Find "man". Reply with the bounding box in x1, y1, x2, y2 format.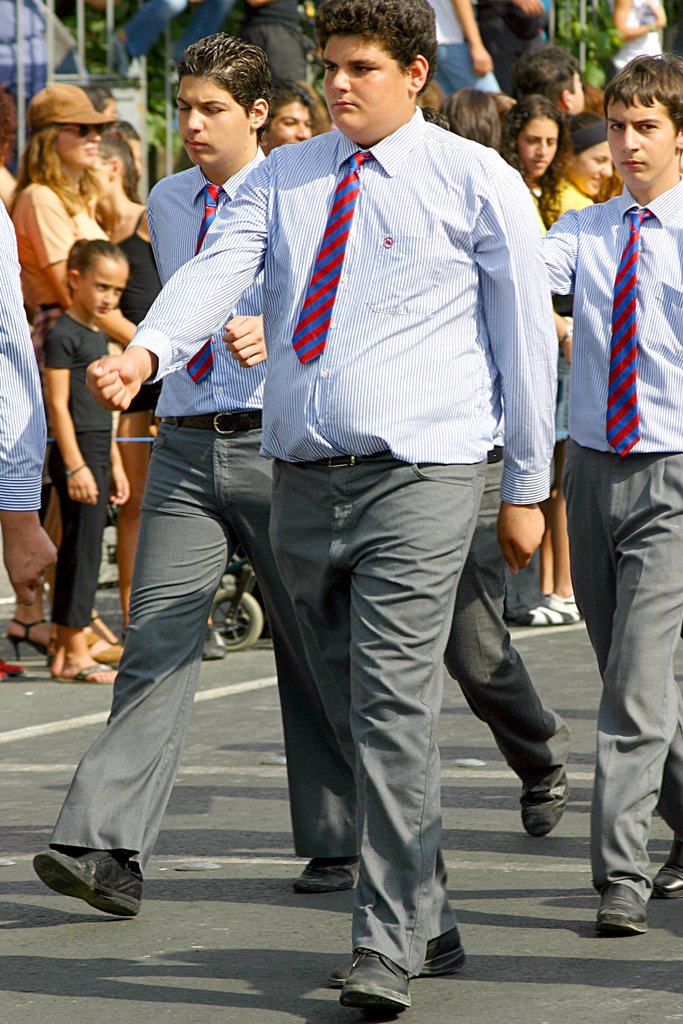
0, 191, 57, 600.
